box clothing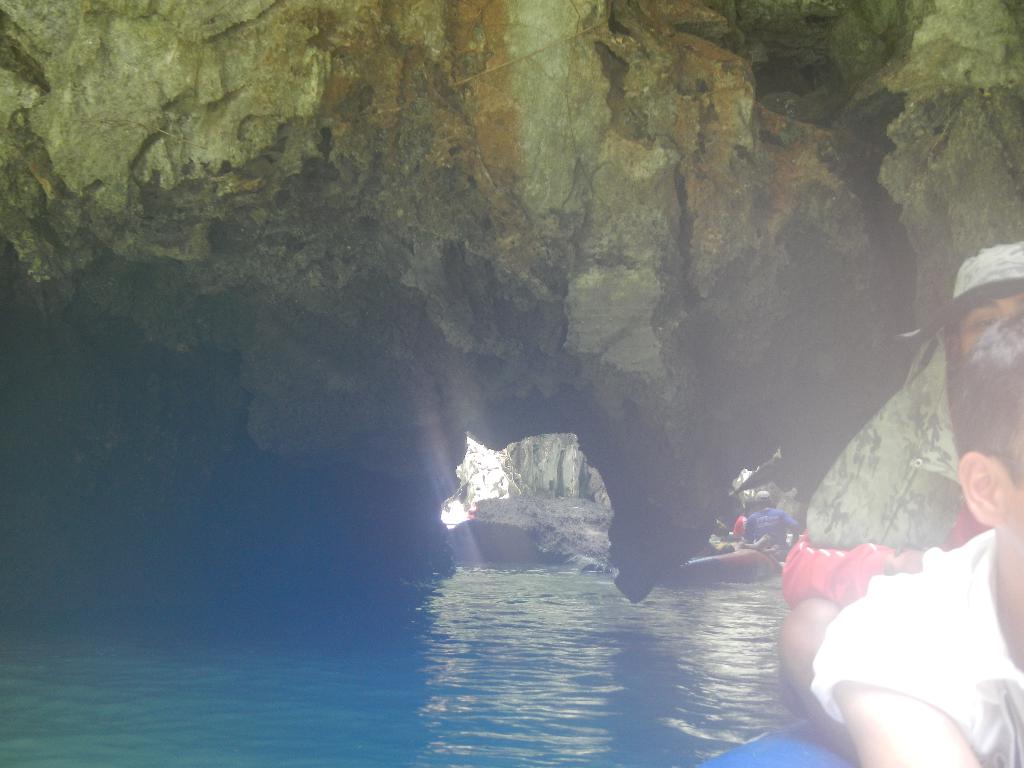
bbox=(698, 500, 986, 766)
